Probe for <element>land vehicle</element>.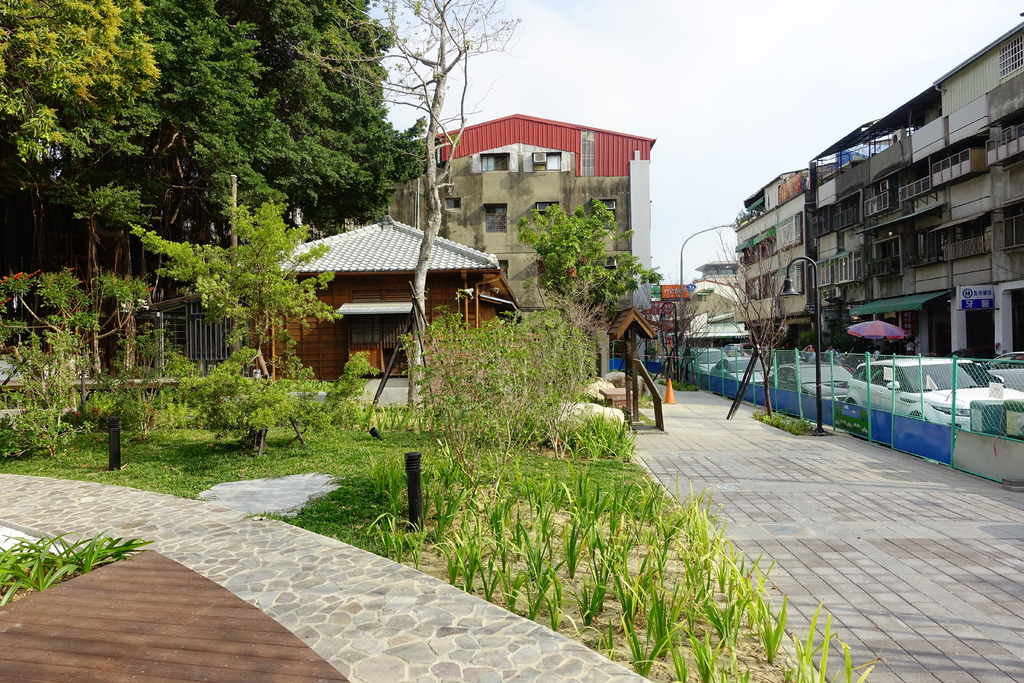
Probe result: x1=709, y1=358, x2=776, y2=386.
